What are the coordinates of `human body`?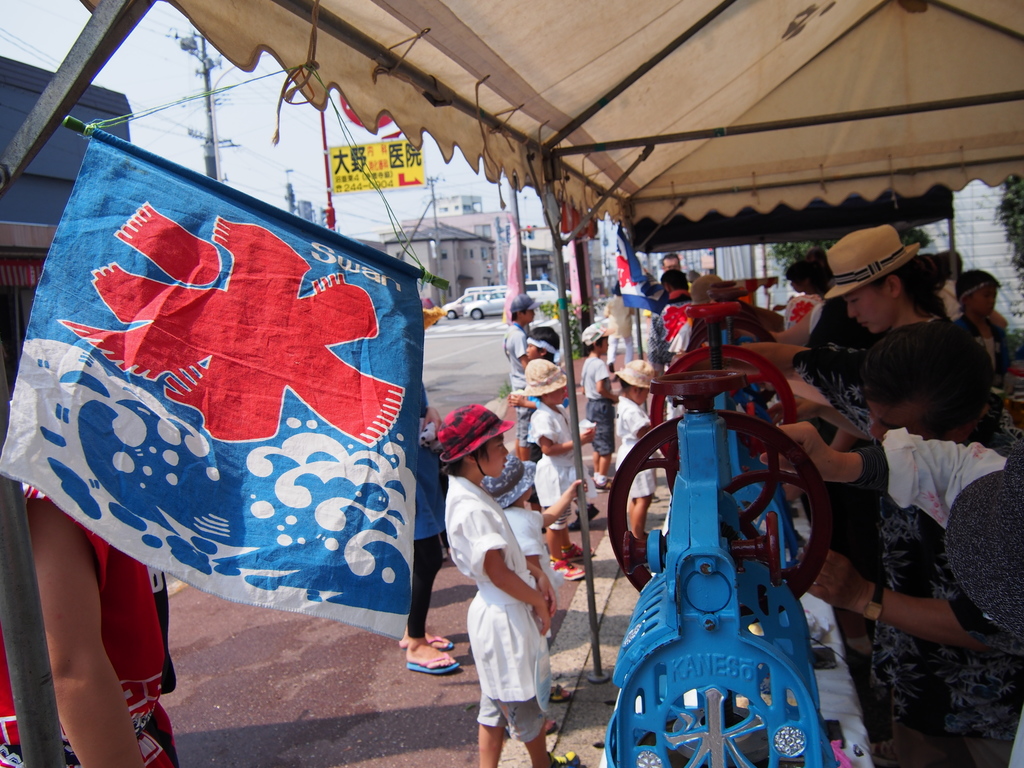
Rect(527, 351, 581, 580).
